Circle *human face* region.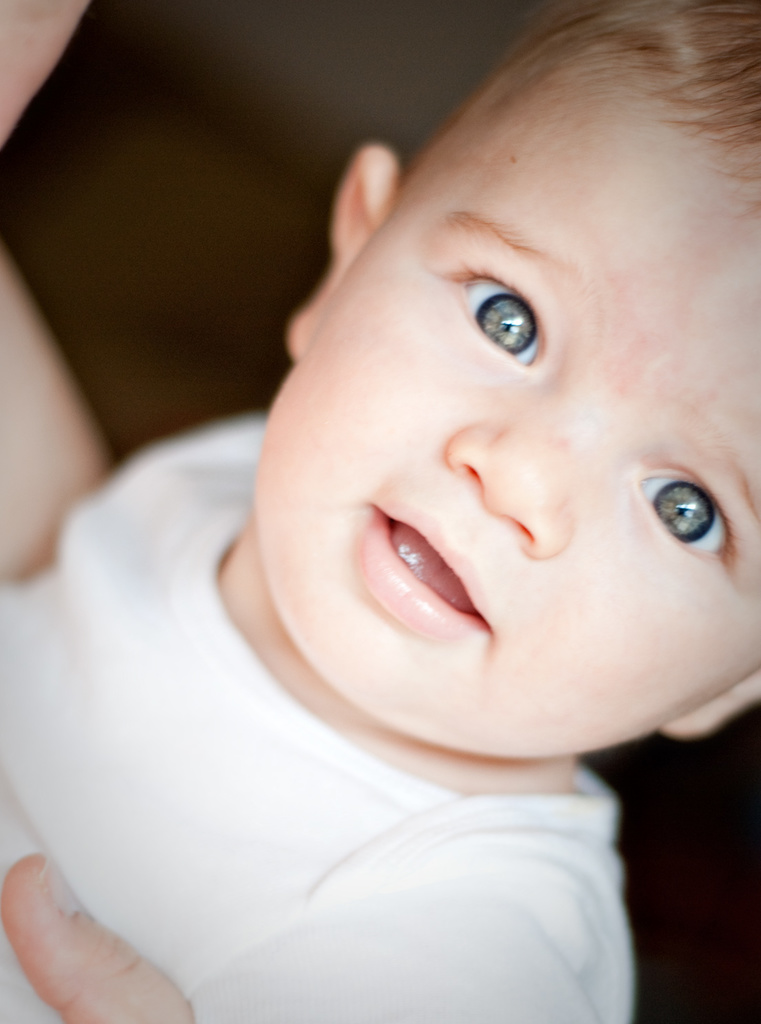
Region: 258:37:760:759.
